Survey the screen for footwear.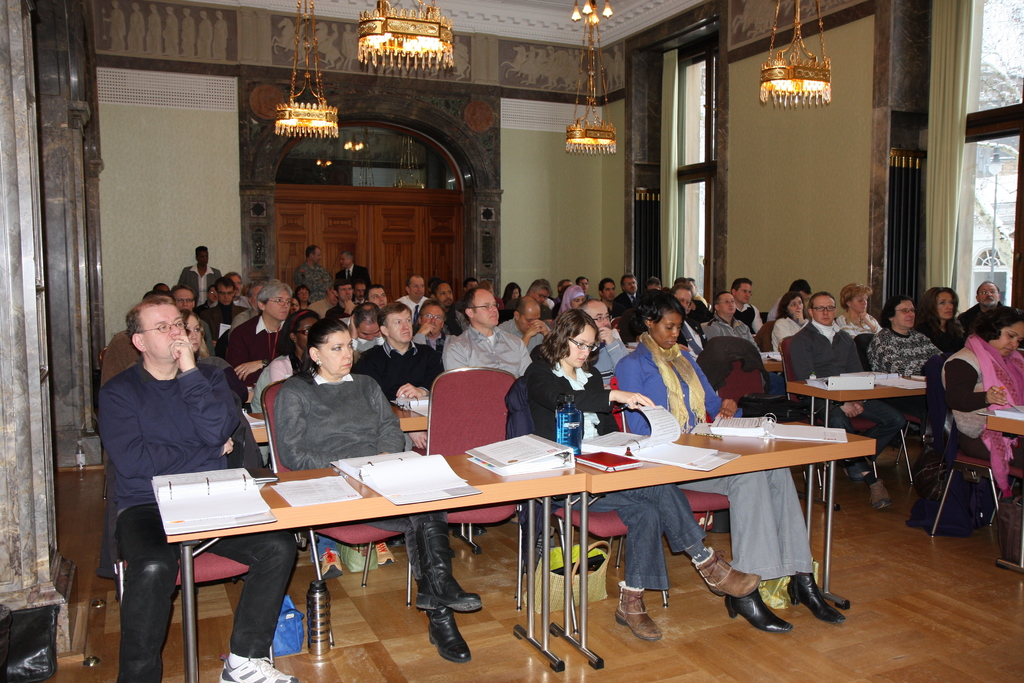
Survey found: [413, 522, 487, 604].
